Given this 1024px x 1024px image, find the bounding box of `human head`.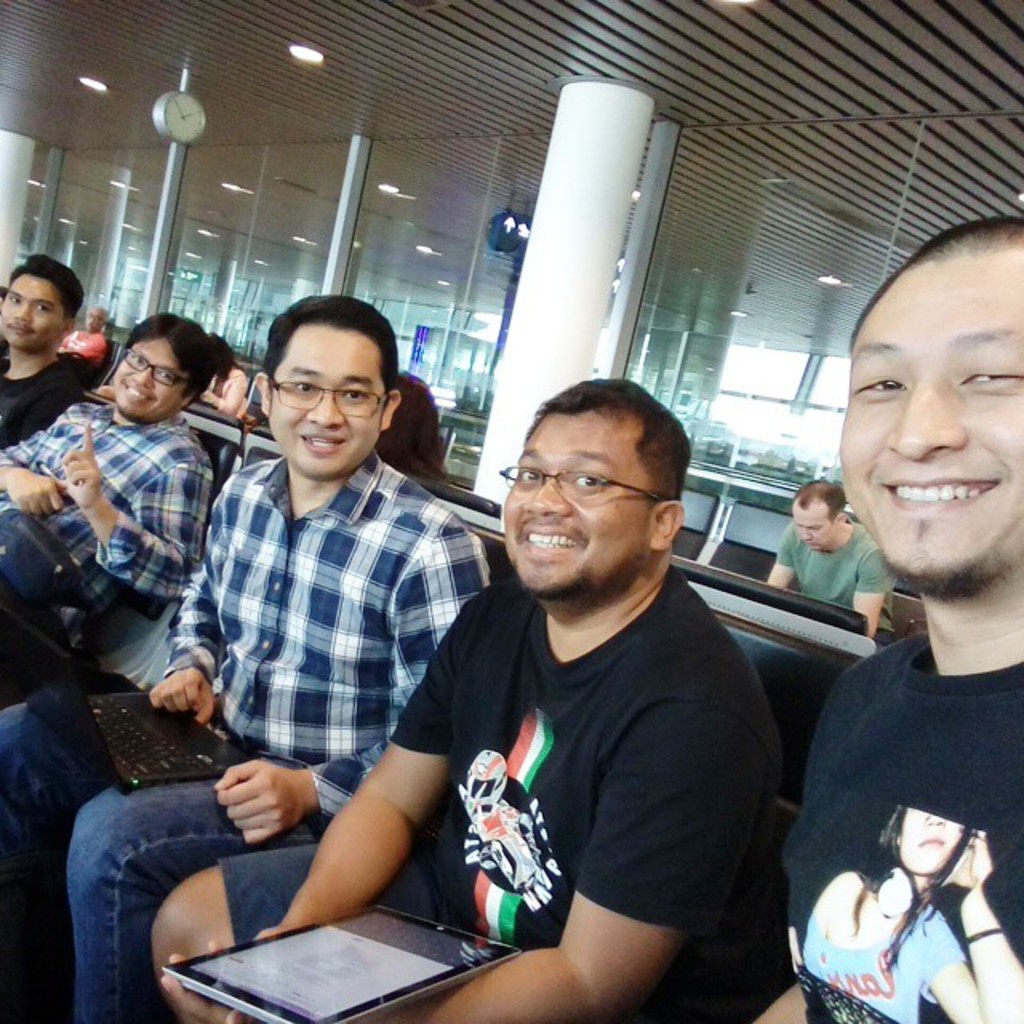
0 258 80 352.
